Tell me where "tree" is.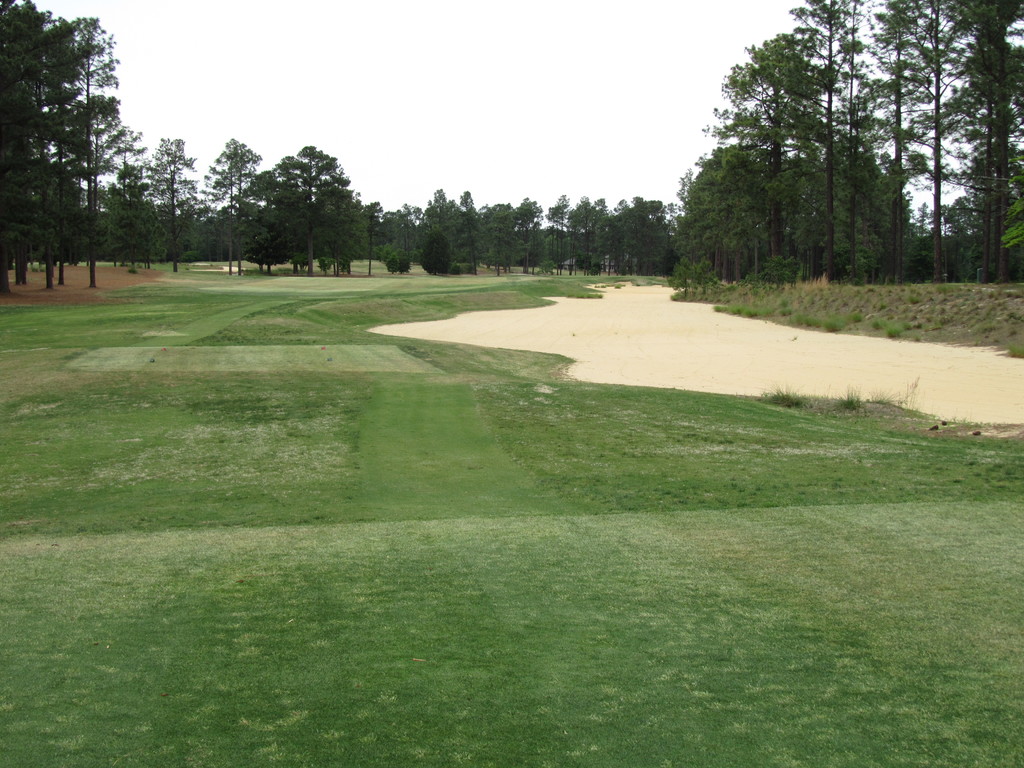
"tree" is at Rect(425, 182, 487, 297).
